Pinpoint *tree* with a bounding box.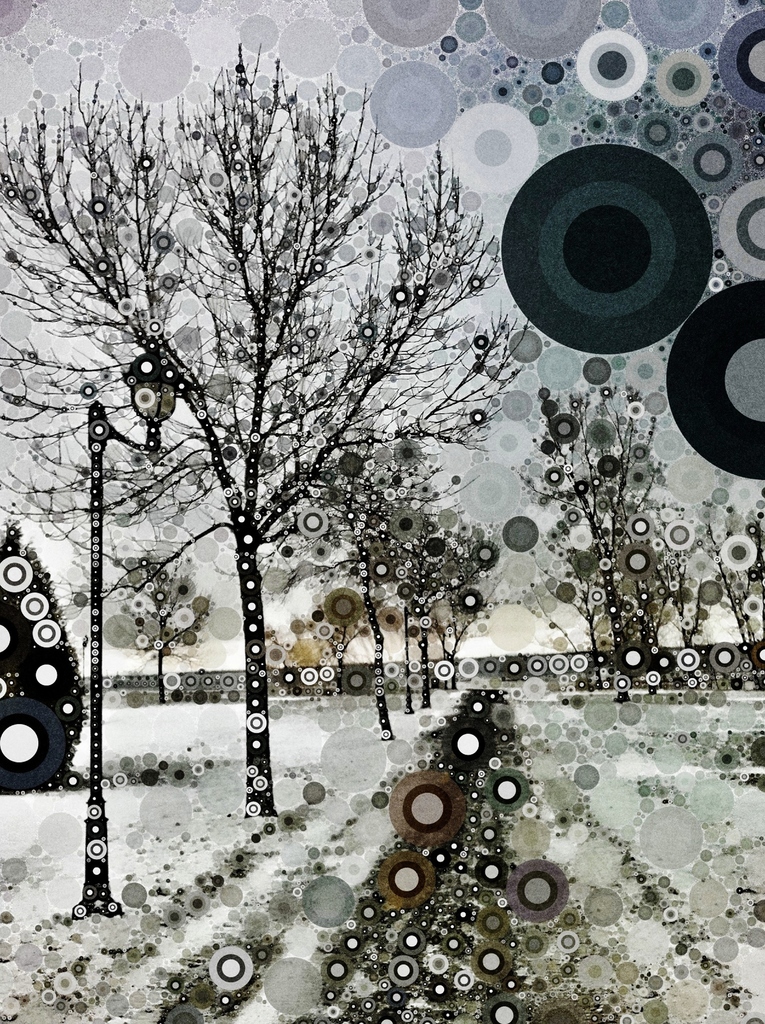
crop(293, 404, 423, 760).
